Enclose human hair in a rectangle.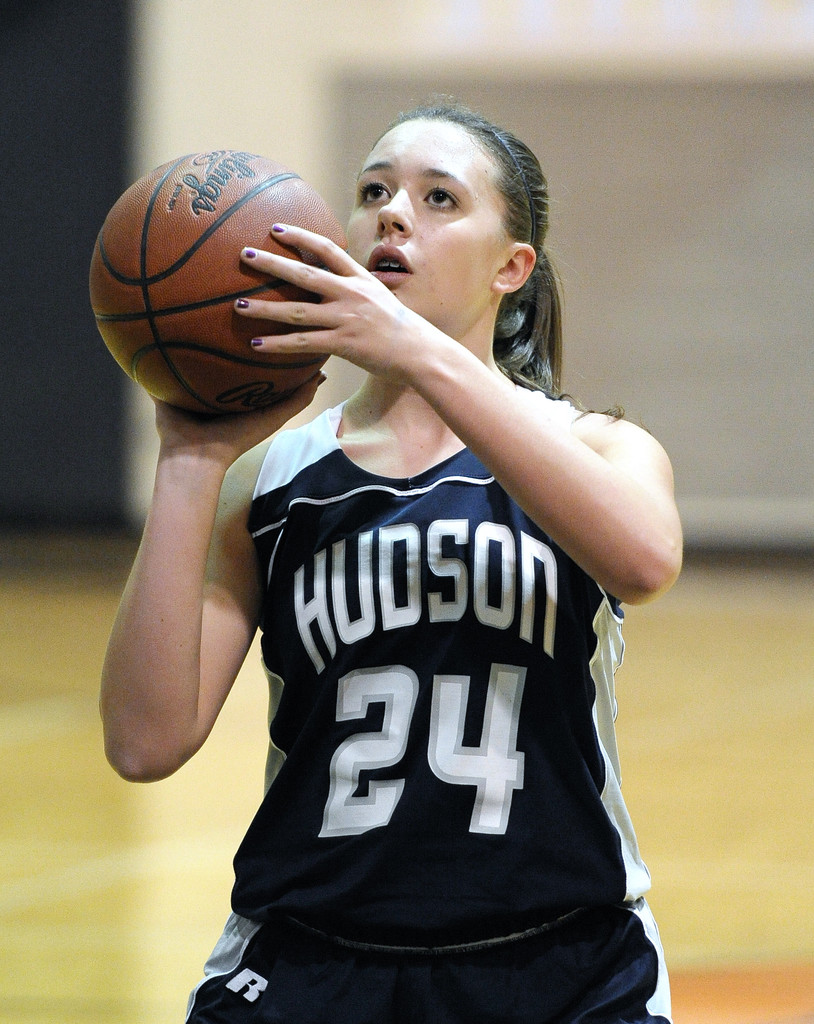
rect(373, 95, 621, 417).
